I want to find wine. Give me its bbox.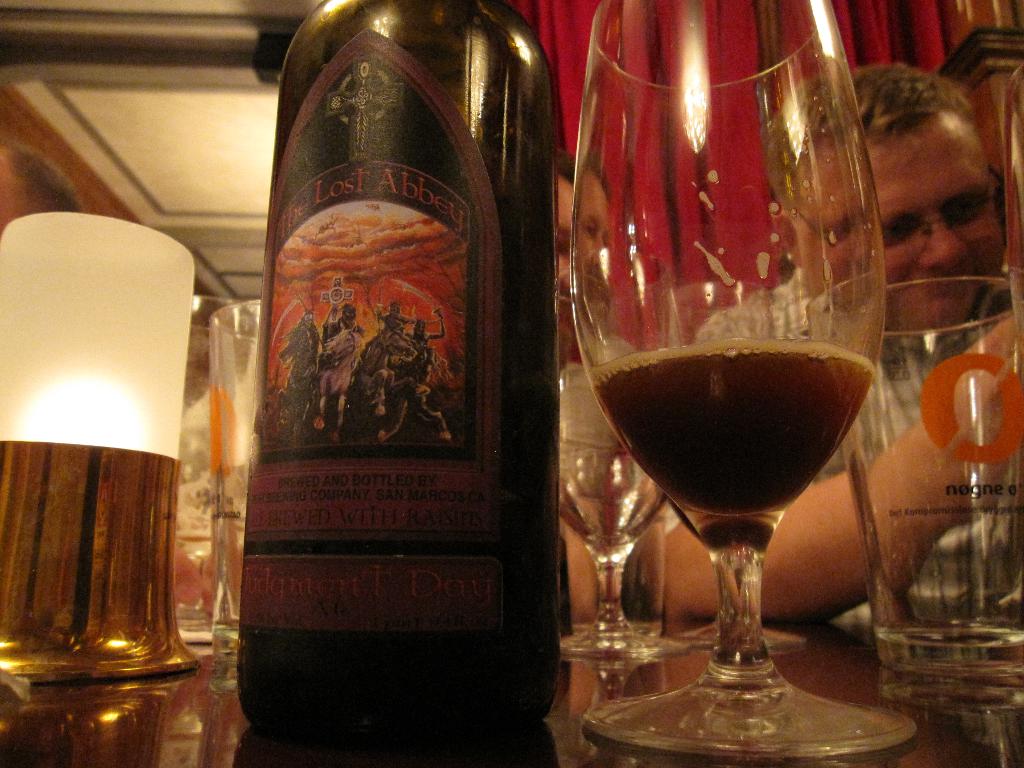
<box>237,0,560,724</box>.
